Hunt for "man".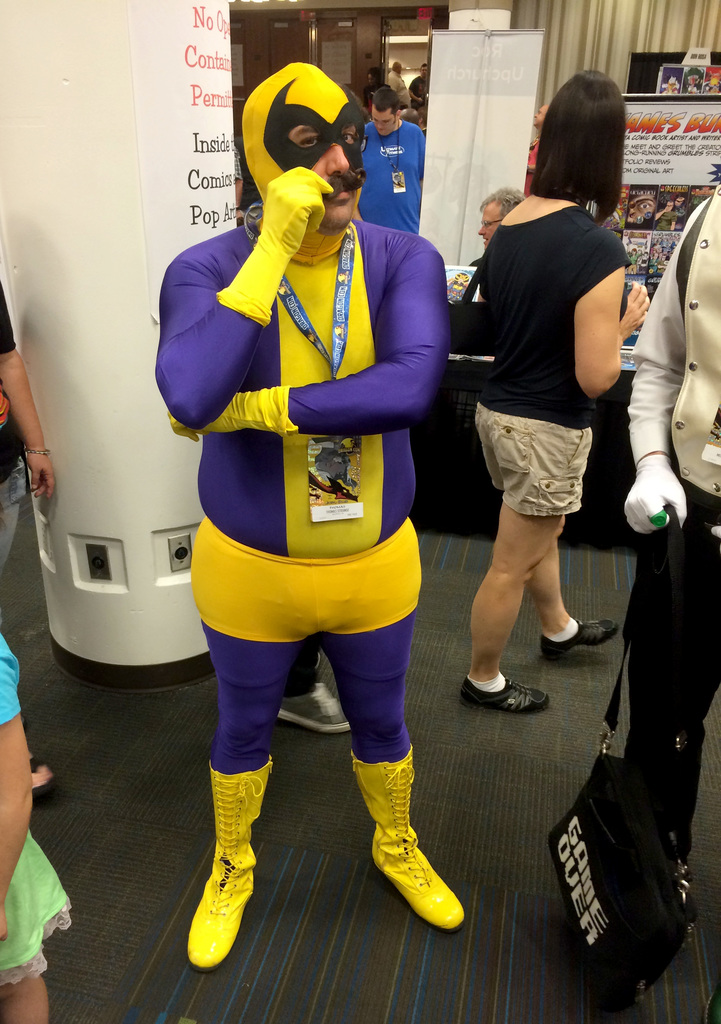
Hunted down at detection(355, 86, 426, 237).
